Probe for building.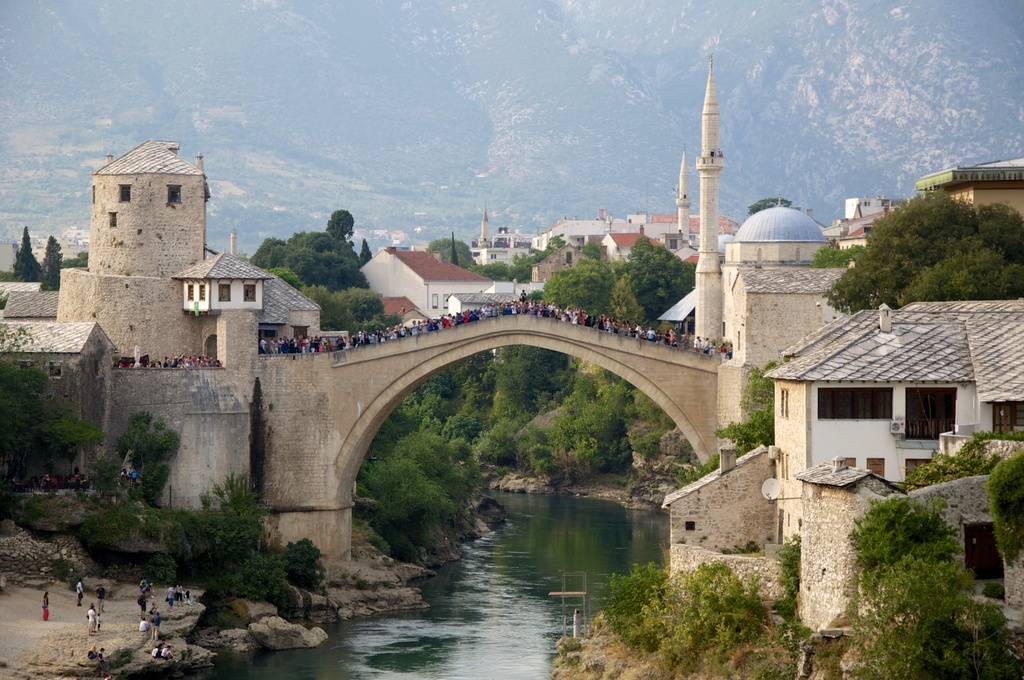
Probe result: x1=51, y1=134, x2=329, y2=512.
